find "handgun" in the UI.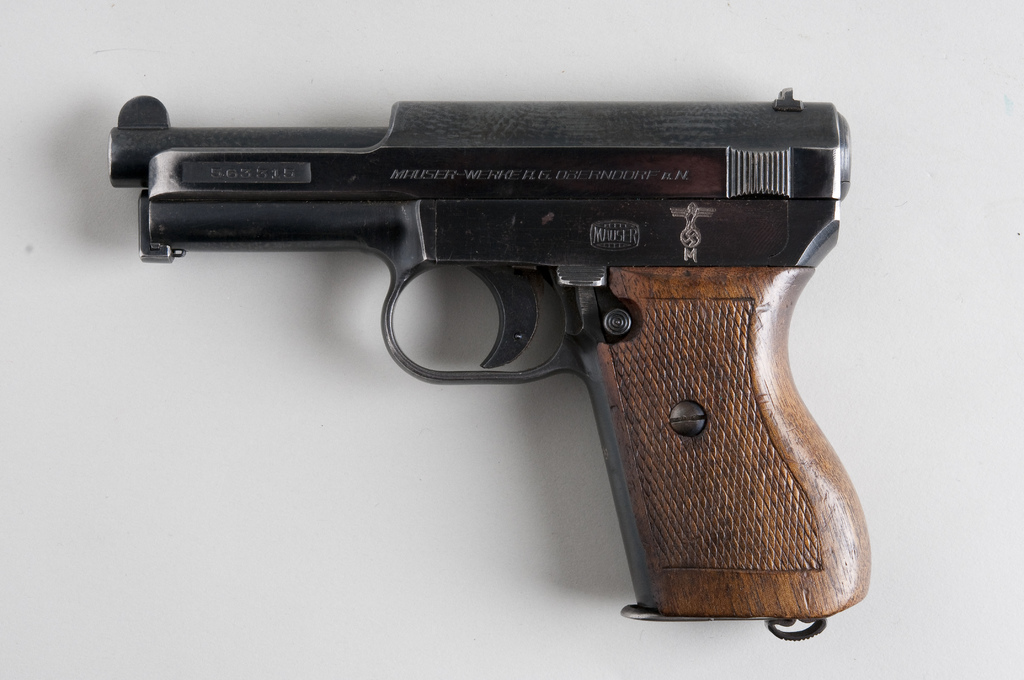
UI element at box=[109, 87, 871, 642].
